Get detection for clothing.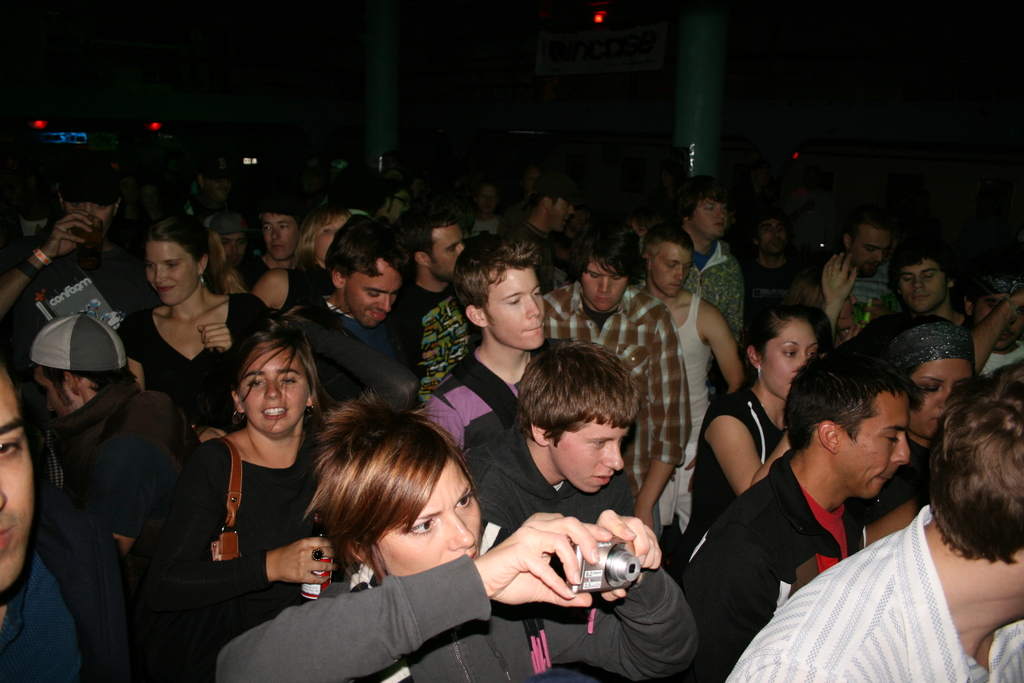
Detection: [x1=836, y1=261, x2=902, y2=341].
